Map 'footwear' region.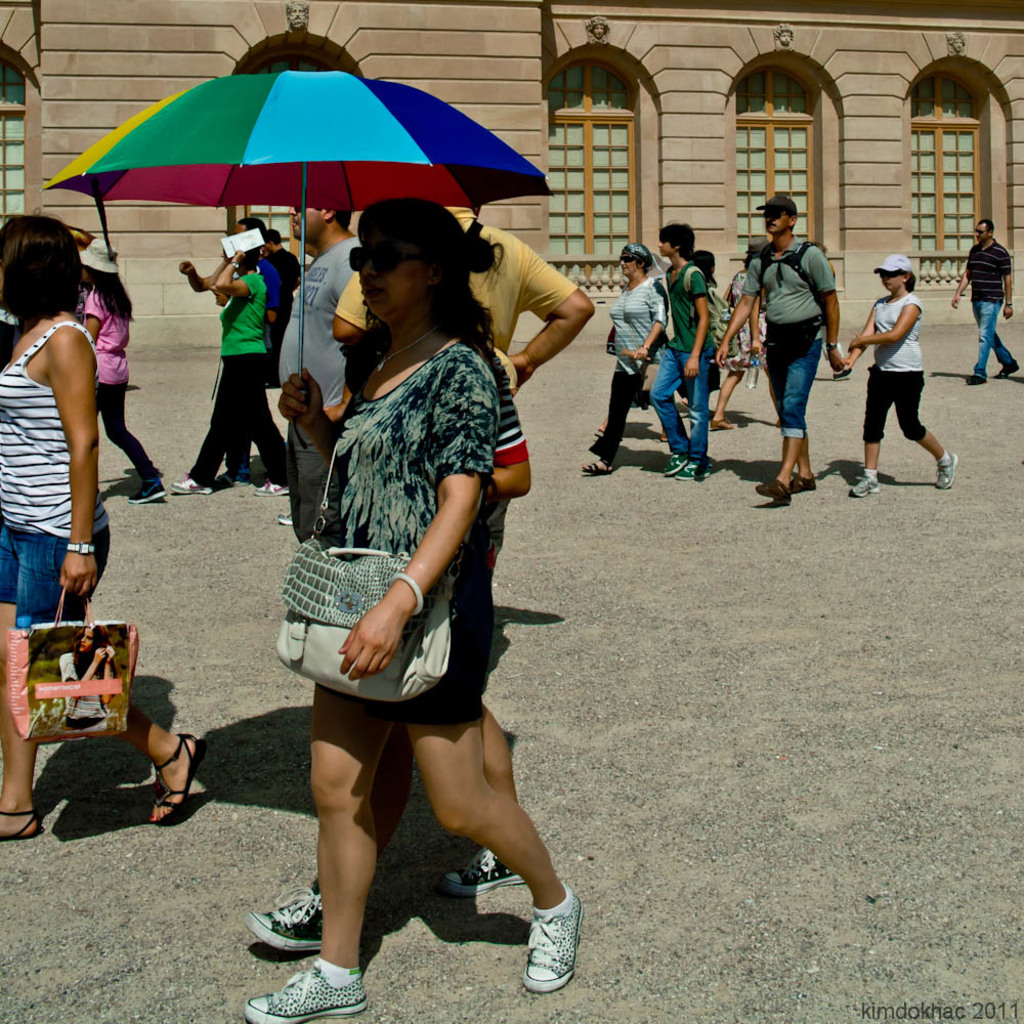
Mapped to {"left": 244, "top": 952, "right": 381, "bottom": 1023}.
